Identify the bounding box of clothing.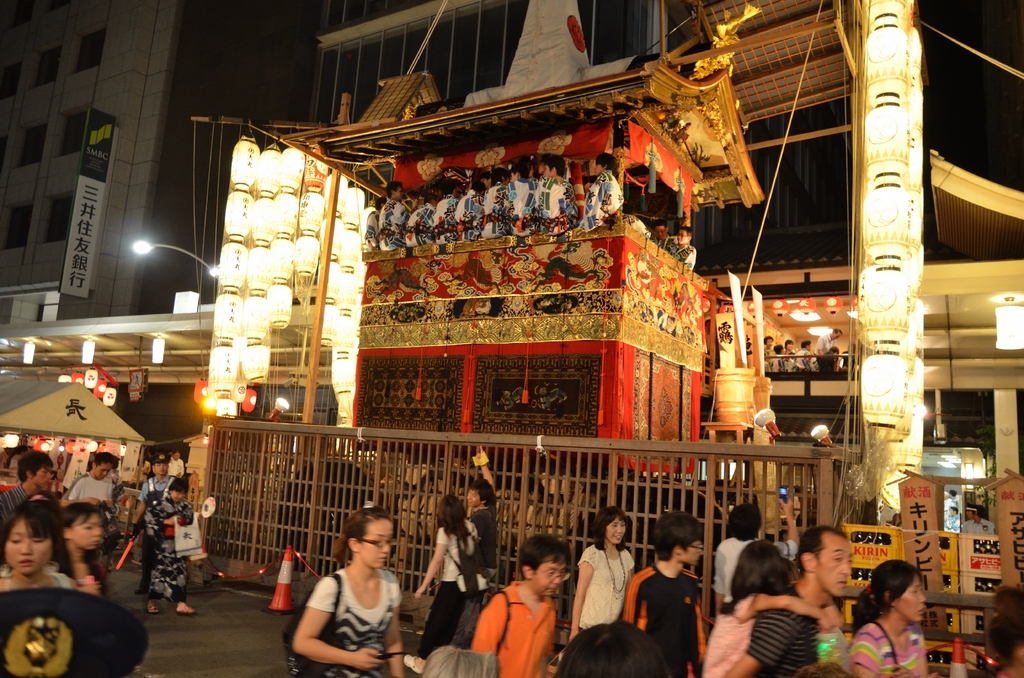
l=696, t=601, r=779, b=677.
